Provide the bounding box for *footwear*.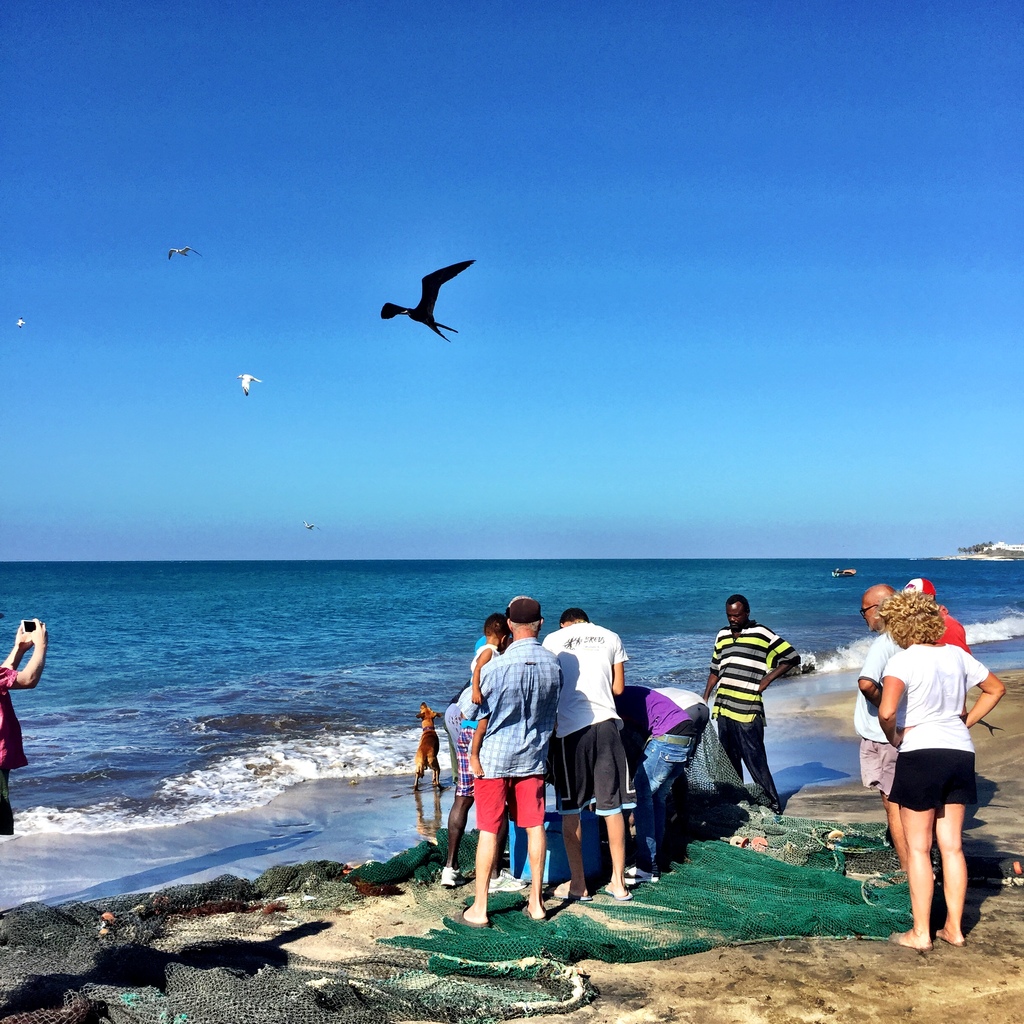
(x1=520, y1=901, x2=550, y2=924).
